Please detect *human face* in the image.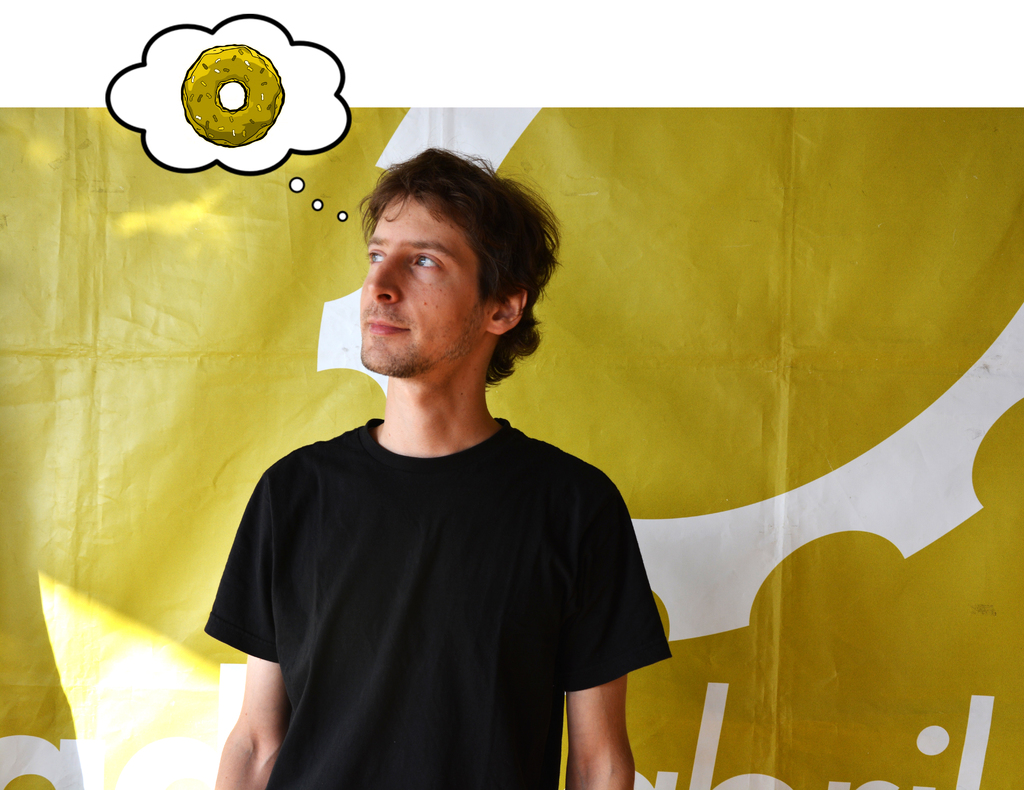
box=[359, 195, 484, 377].
